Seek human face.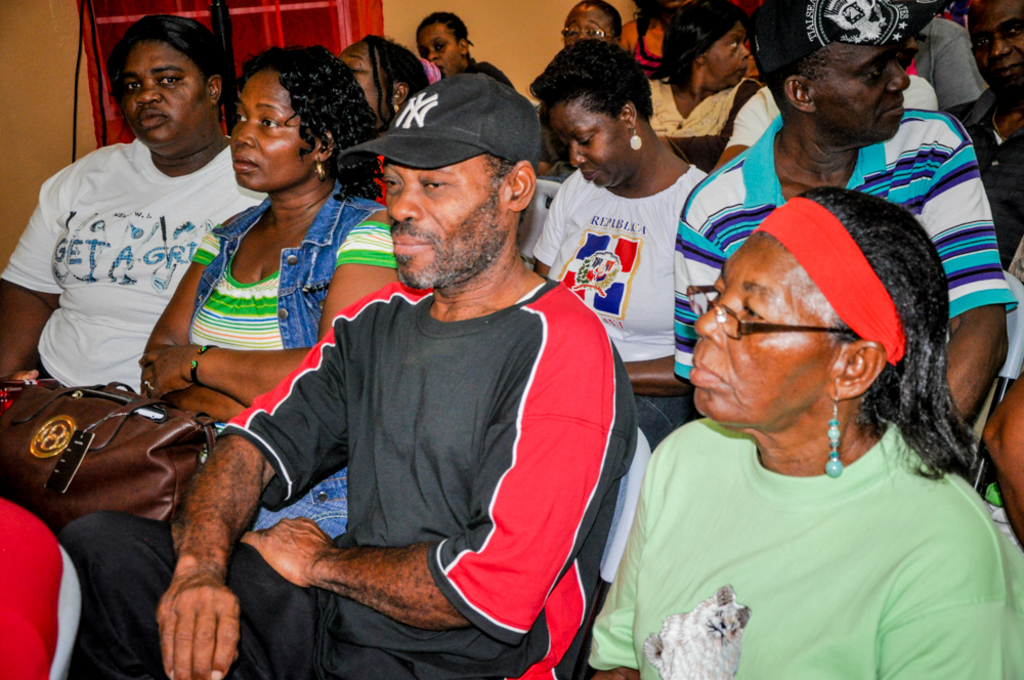
pyautogui.locateOnScreen(971, 0, 1023, 87).
